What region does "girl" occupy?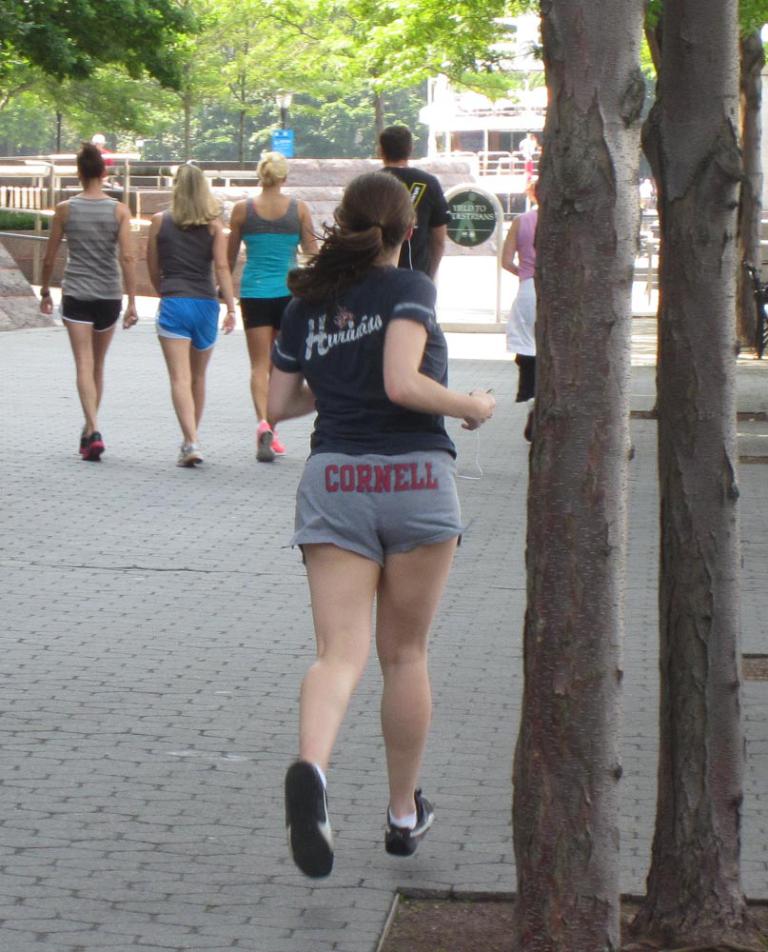
<box>148,156,221,471</box>.
